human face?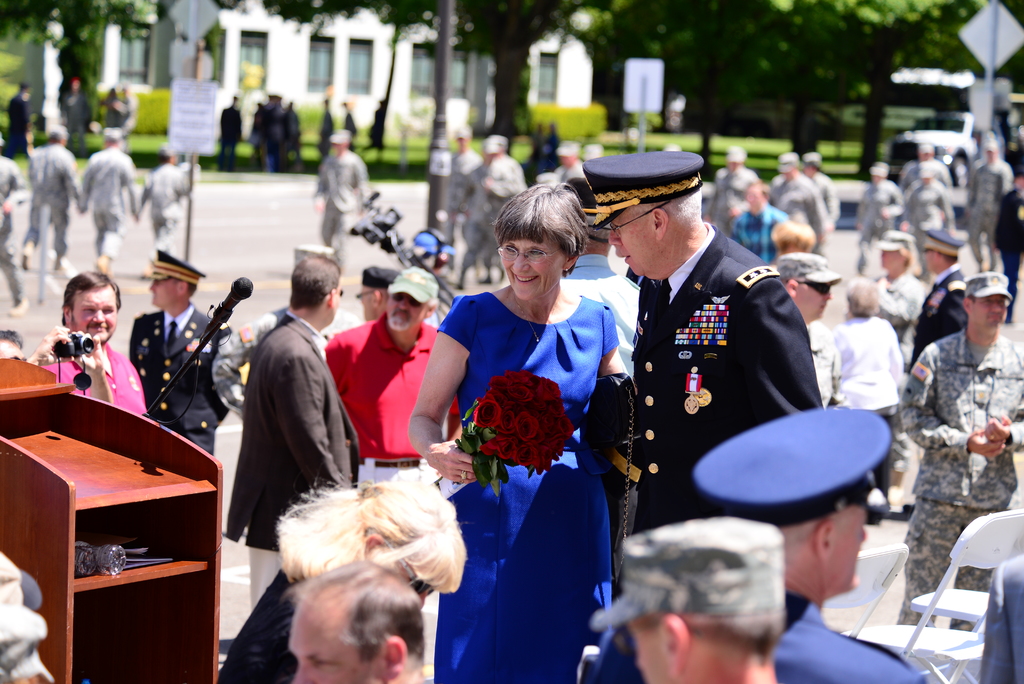
x1=624, y1=623, x2=670, y2=683
